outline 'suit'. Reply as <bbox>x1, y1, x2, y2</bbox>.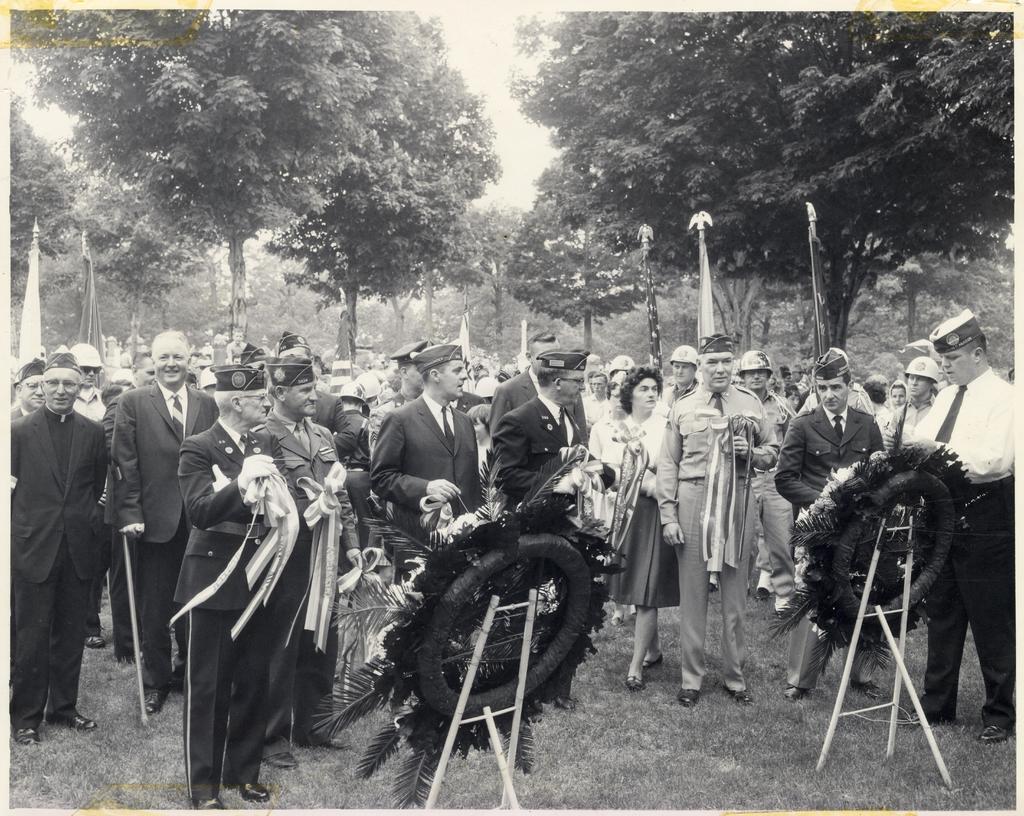
<bbox>493, 368, 589, 450</bbox>.
